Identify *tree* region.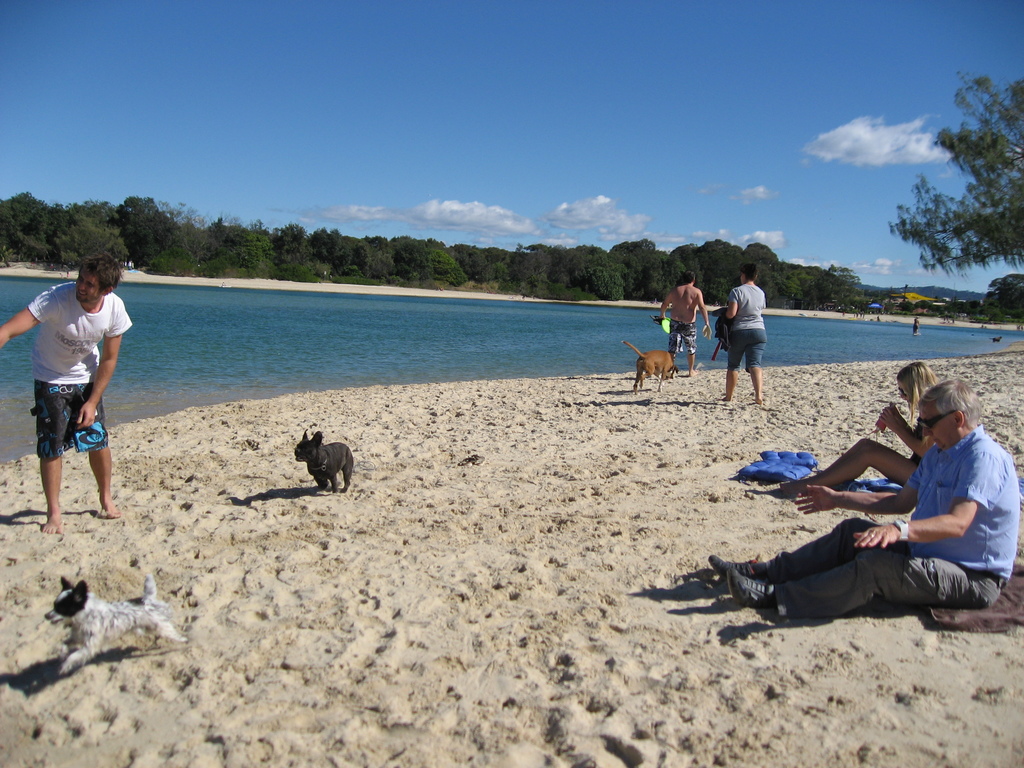
Region: [x1=892, y1=63, x2=1023, y2=273].
